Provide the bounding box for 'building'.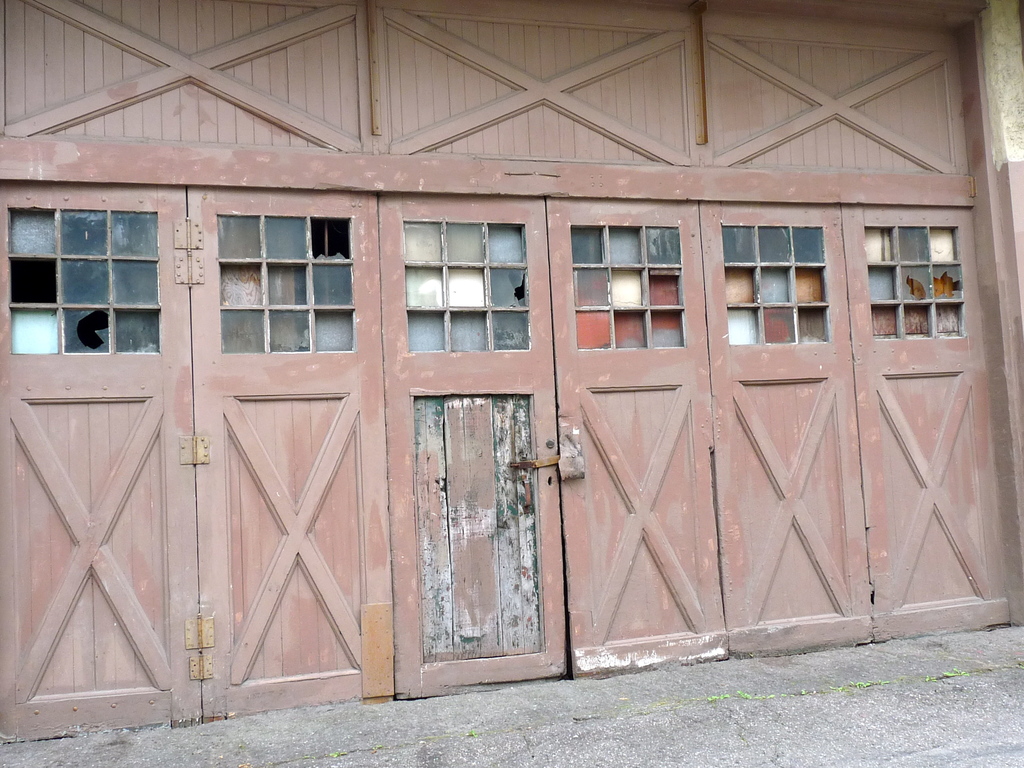
(left=0, top=0, right=1023, bottom=745).
